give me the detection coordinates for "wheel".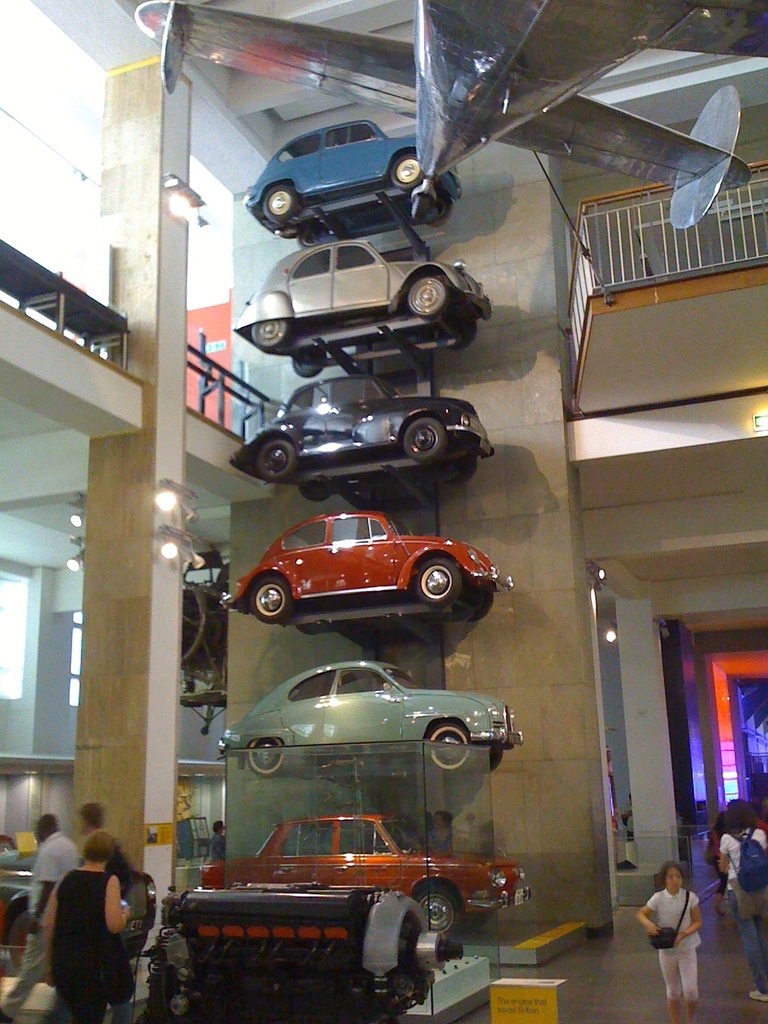
crop(417, 722, 480, 783).
